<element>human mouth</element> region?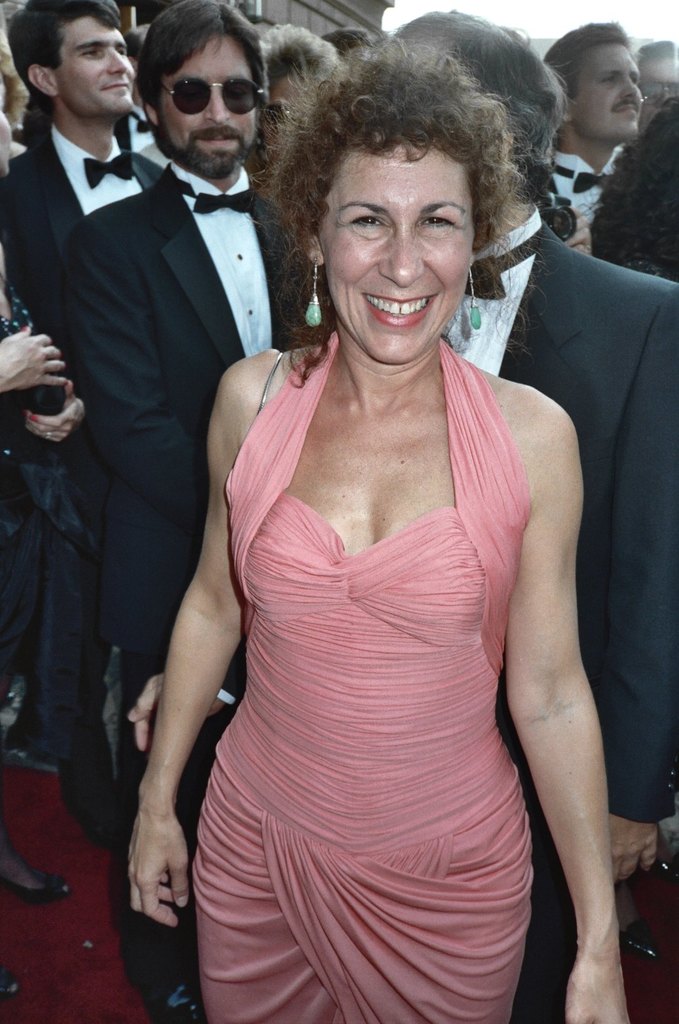
{"left": 104, "top": 77, "right": 128, "bottom": 91}
